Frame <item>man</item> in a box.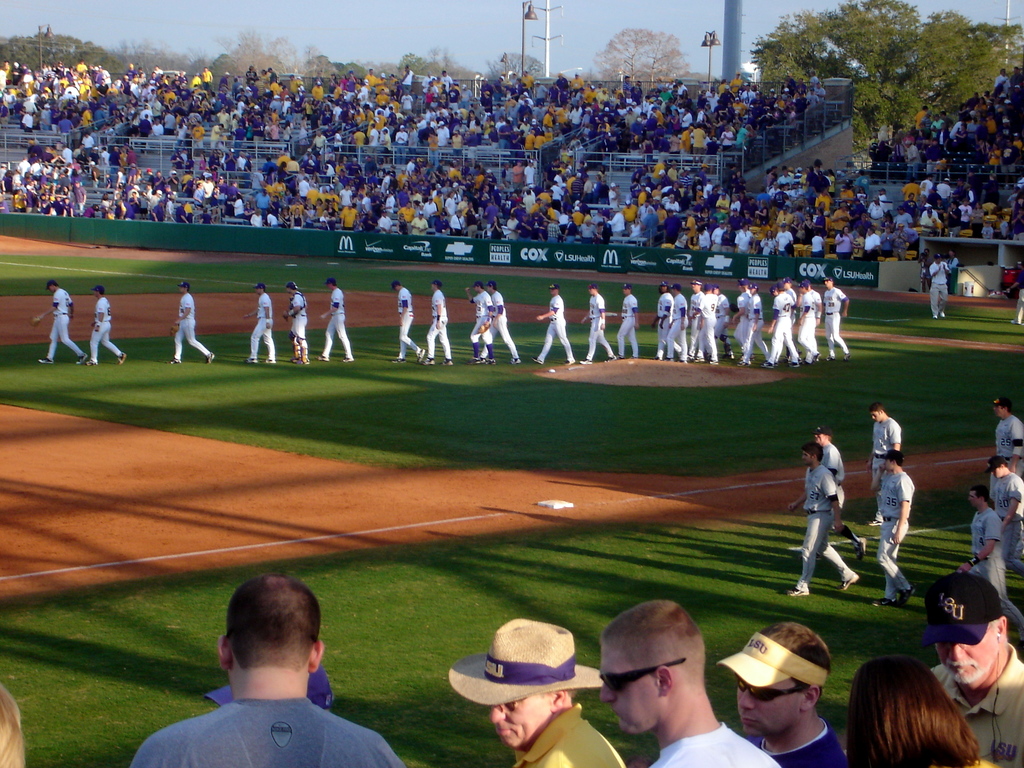
(822,278,852,362).
